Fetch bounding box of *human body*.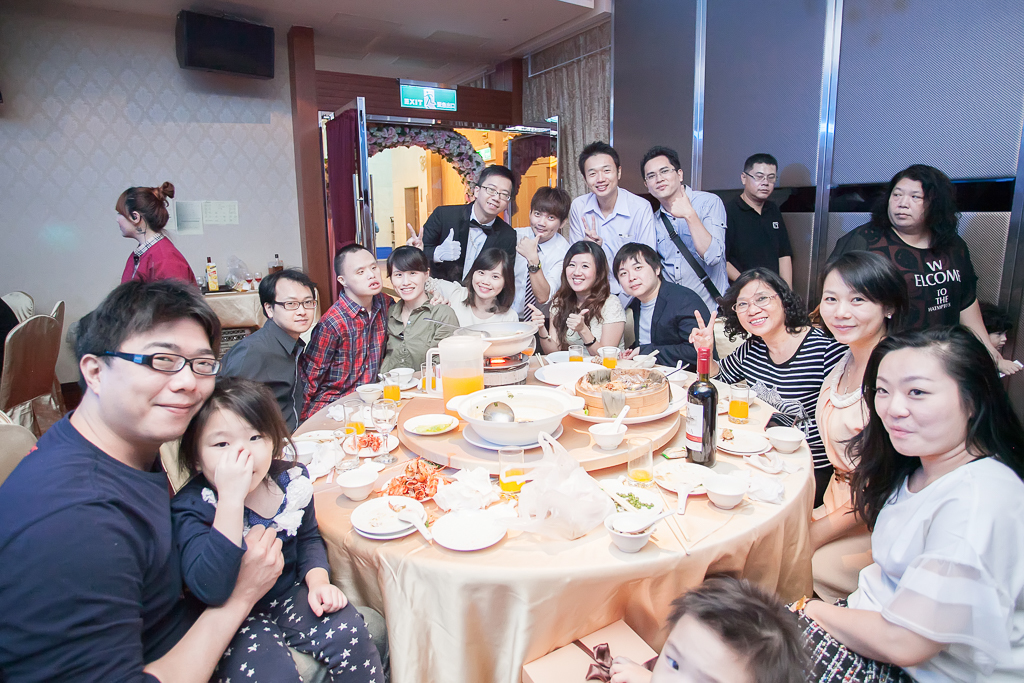
Bbox: <region>824, 315, 1023, 682</region>.
